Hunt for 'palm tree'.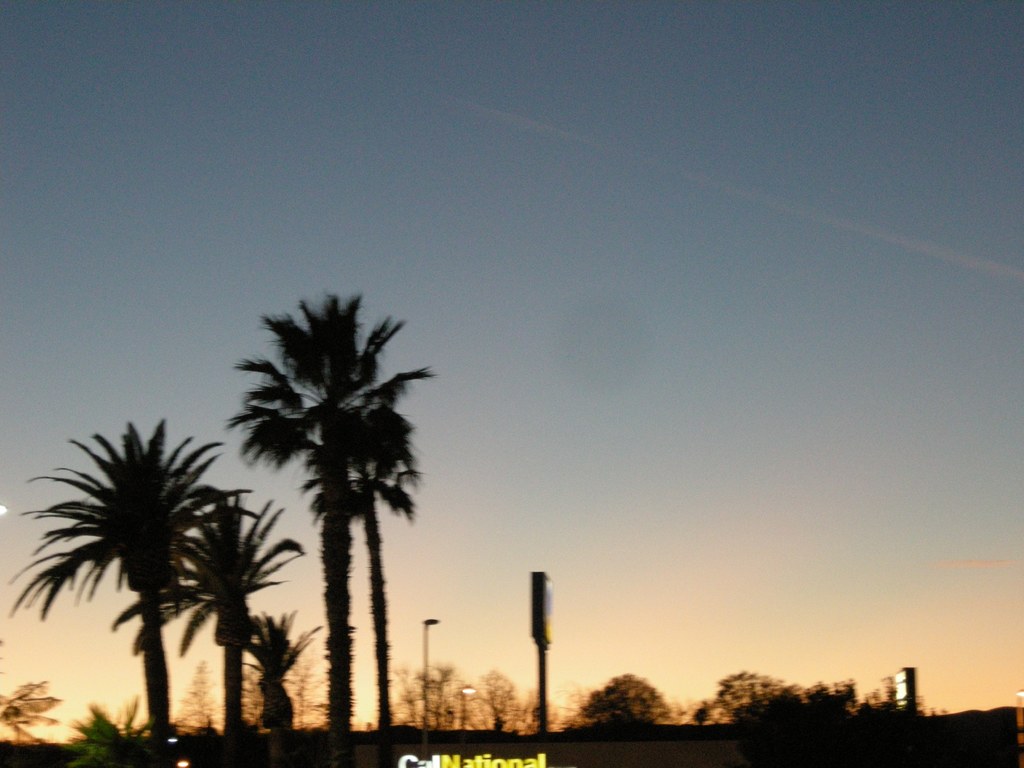
Hunted down at crop(233, 605, 299, 750).
